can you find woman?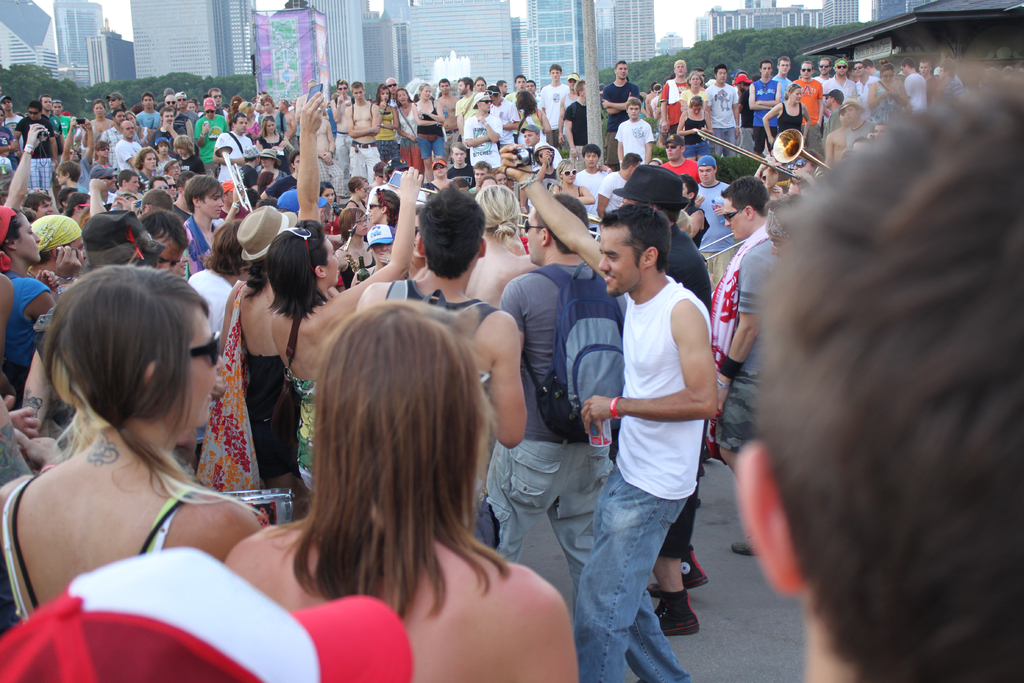
Yes, bounding box: <region>865, 67, 912, 133</region>.
